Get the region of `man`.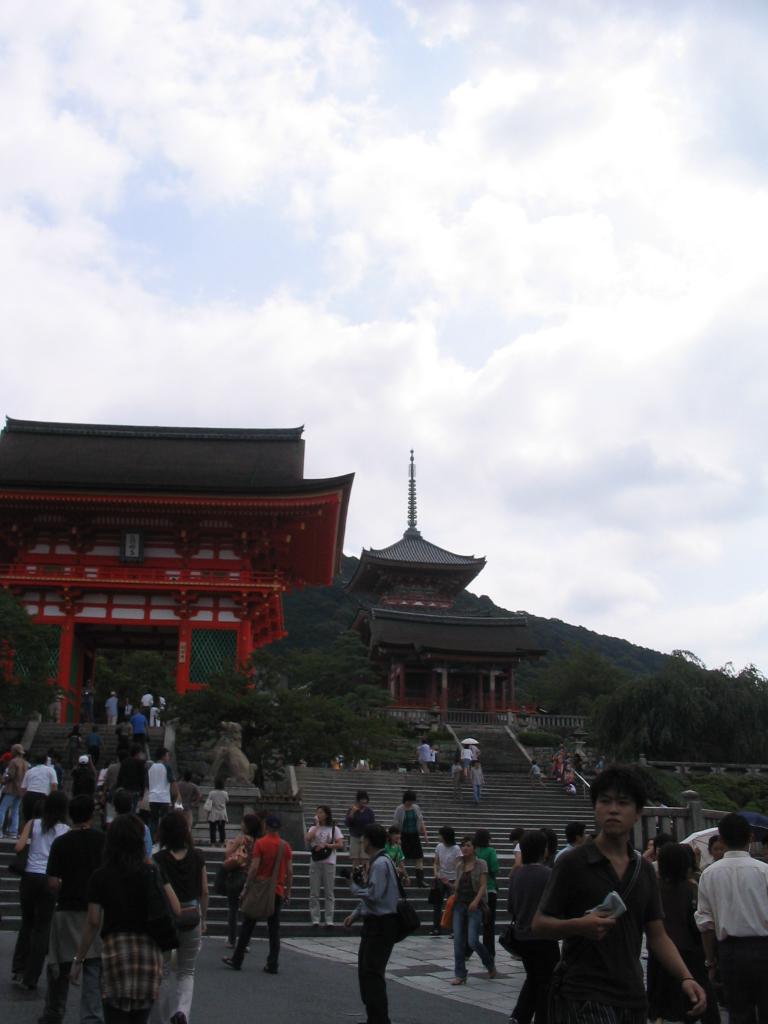
bbox=[147, 748, 179, 844].
